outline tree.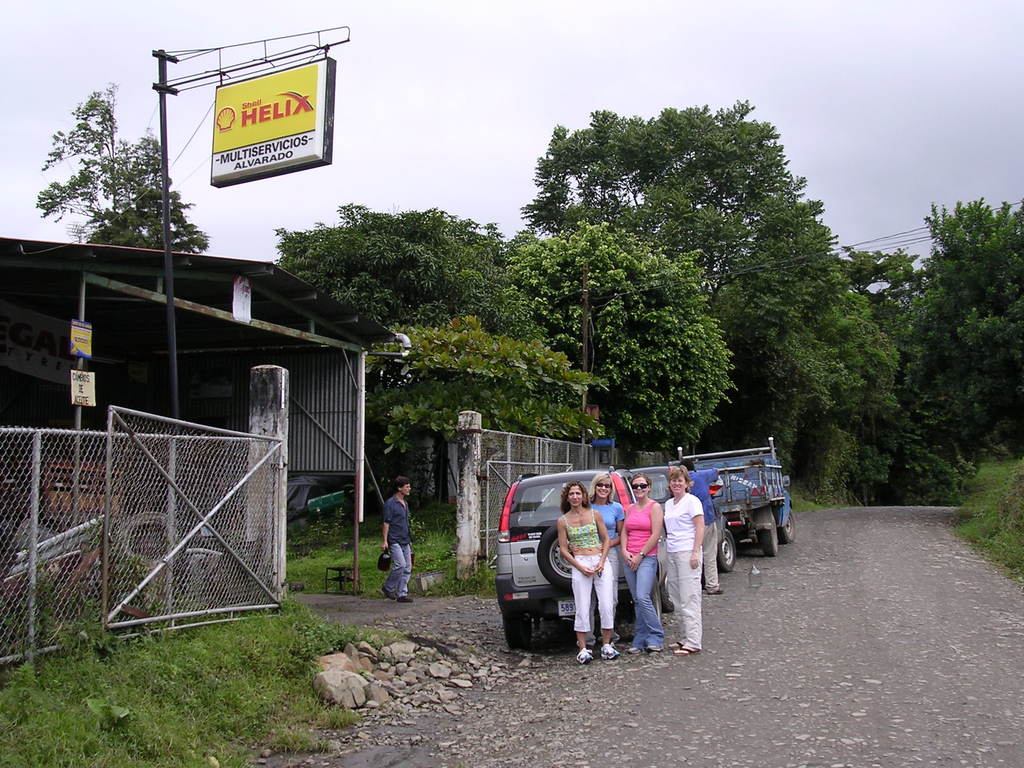
Outline: [30, 81, 188, 248].
